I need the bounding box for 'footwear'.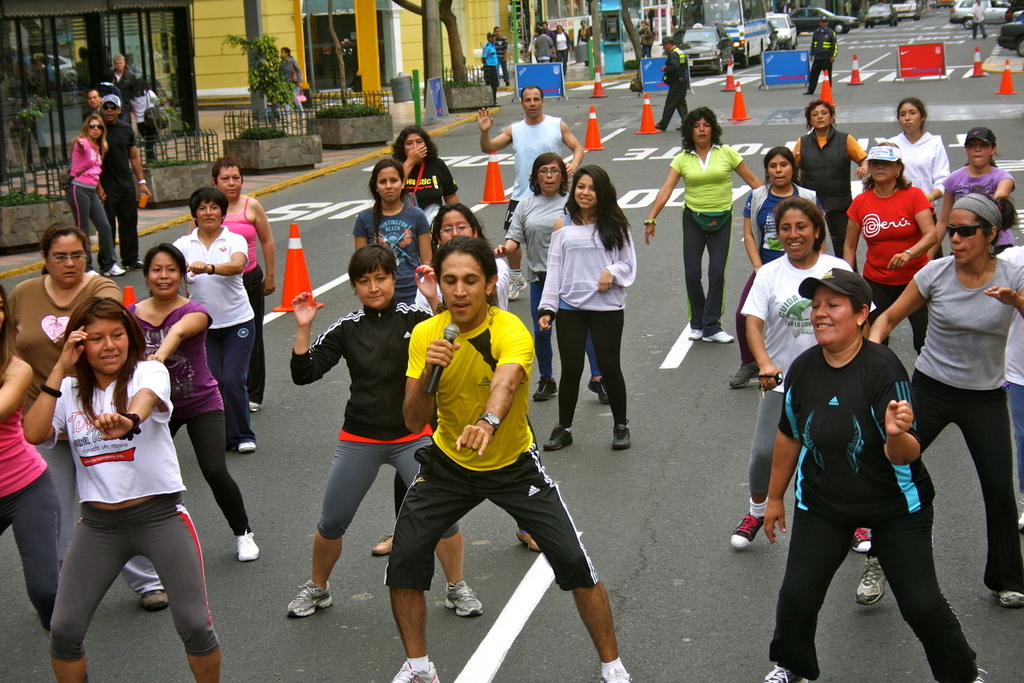
Here it is: 247 395 261 415.
